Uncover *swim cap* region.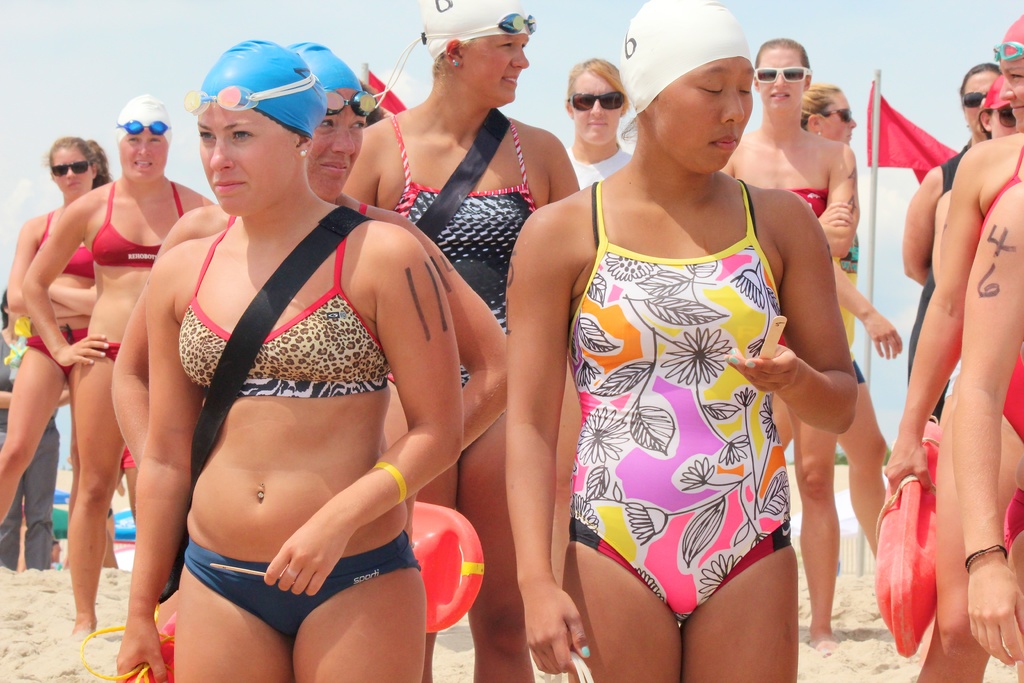
Uncovered: [371, 0, 540, 107].
